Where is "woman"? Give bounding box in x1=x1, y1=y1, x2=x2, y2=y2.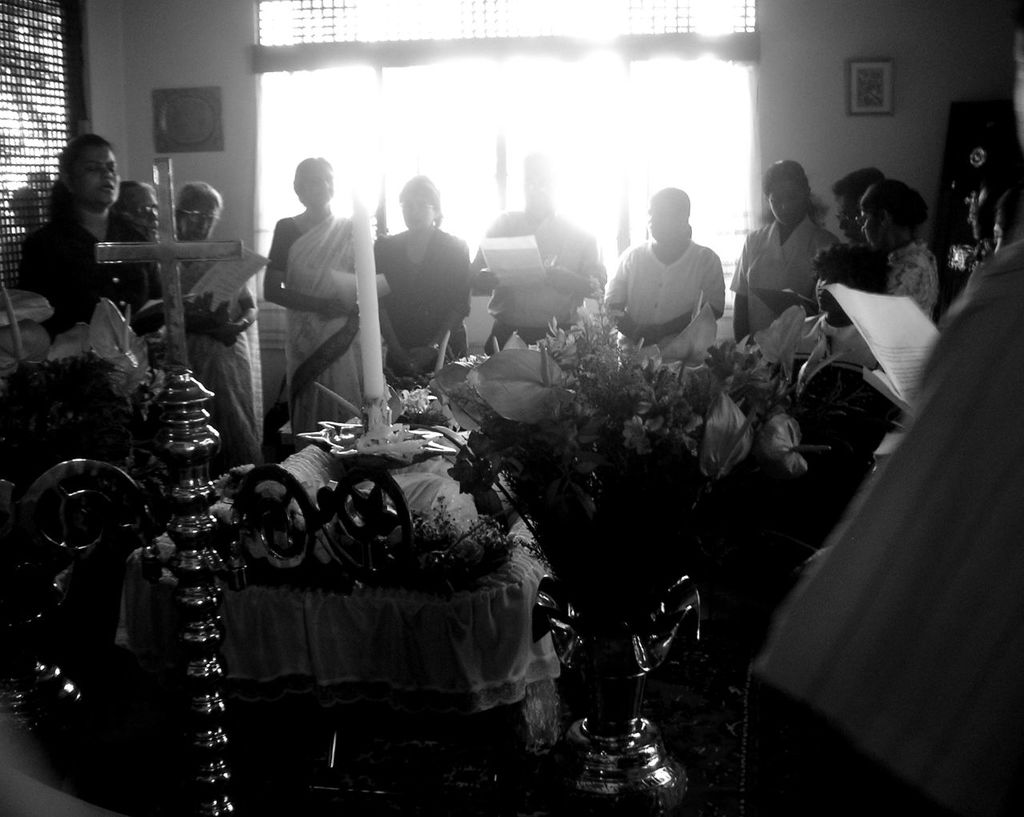
x1=372, y1=168, x2=468, y2=406.
